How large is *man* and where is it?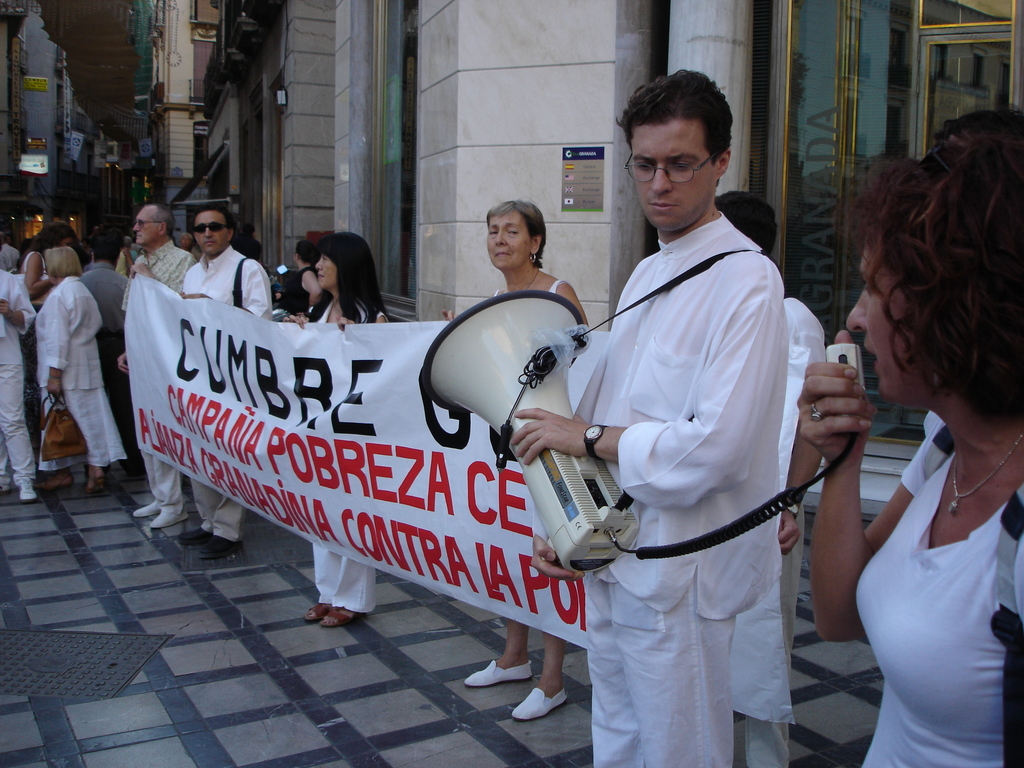
Bounding box: 113/204/199/526.
